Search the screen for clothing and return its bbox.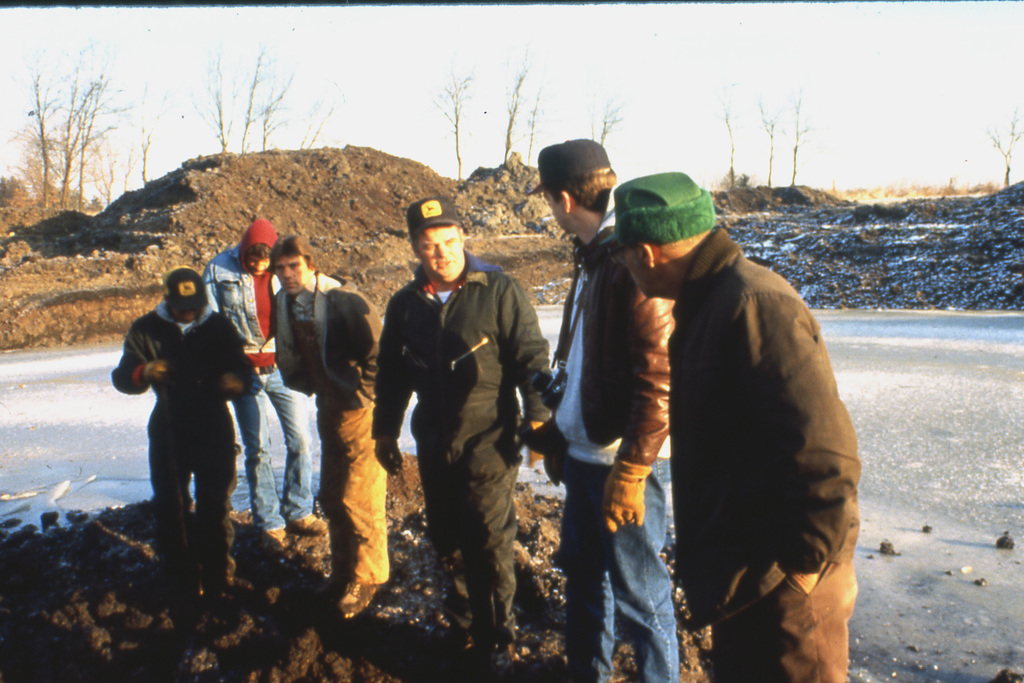
Found: (579,168,858,655).
